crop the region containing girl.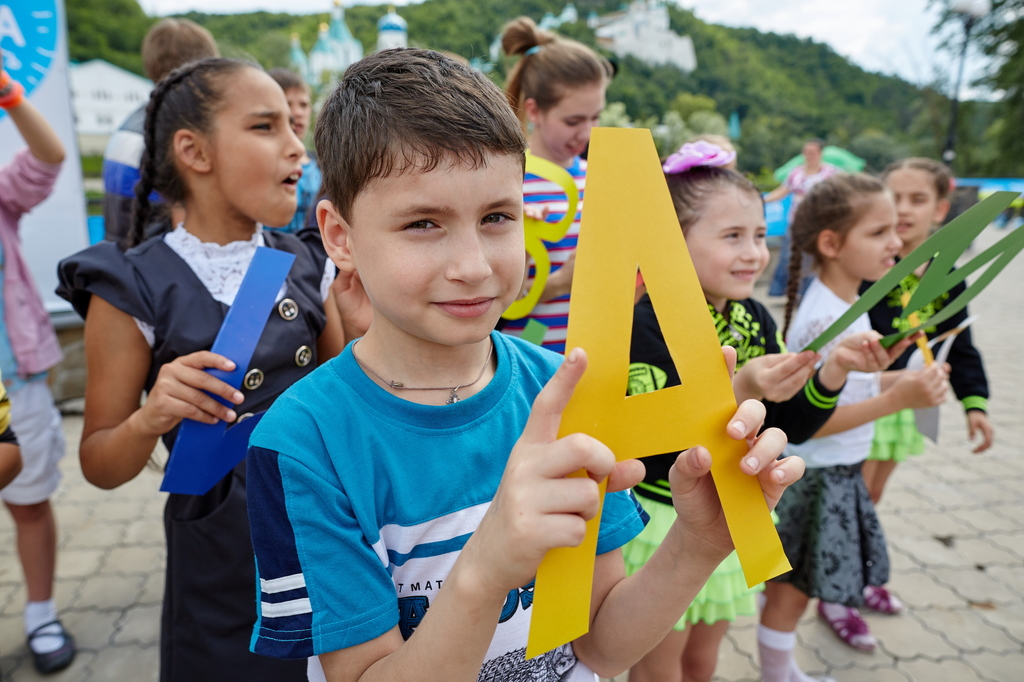
Crop region: Rect(620, 142, 919, 681).
